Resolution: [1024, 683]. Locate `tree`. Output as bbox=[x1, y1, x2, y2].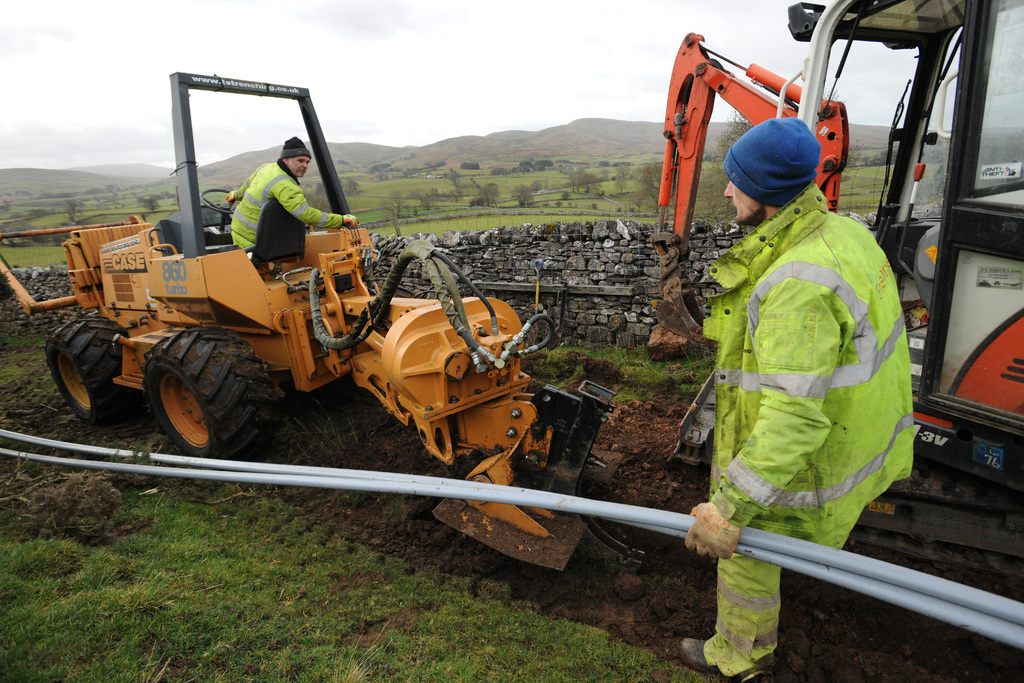
bbox=[561, 167, 579, 191].
